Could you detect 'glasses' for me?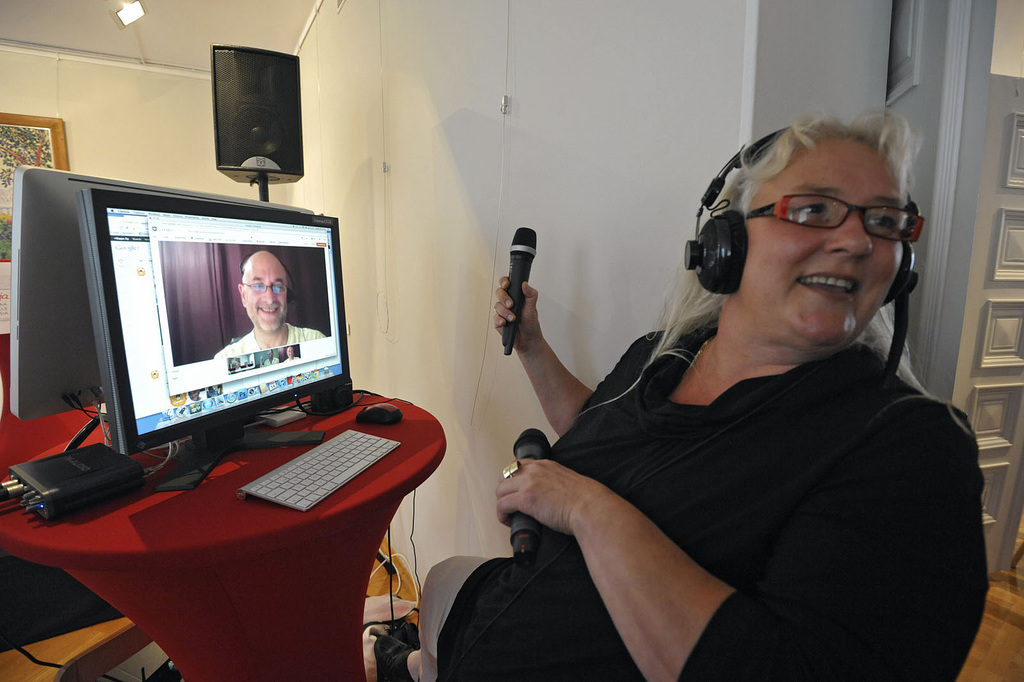
Detection result: pyautogui.locateOnScreen(740, 186, 929, 250).
